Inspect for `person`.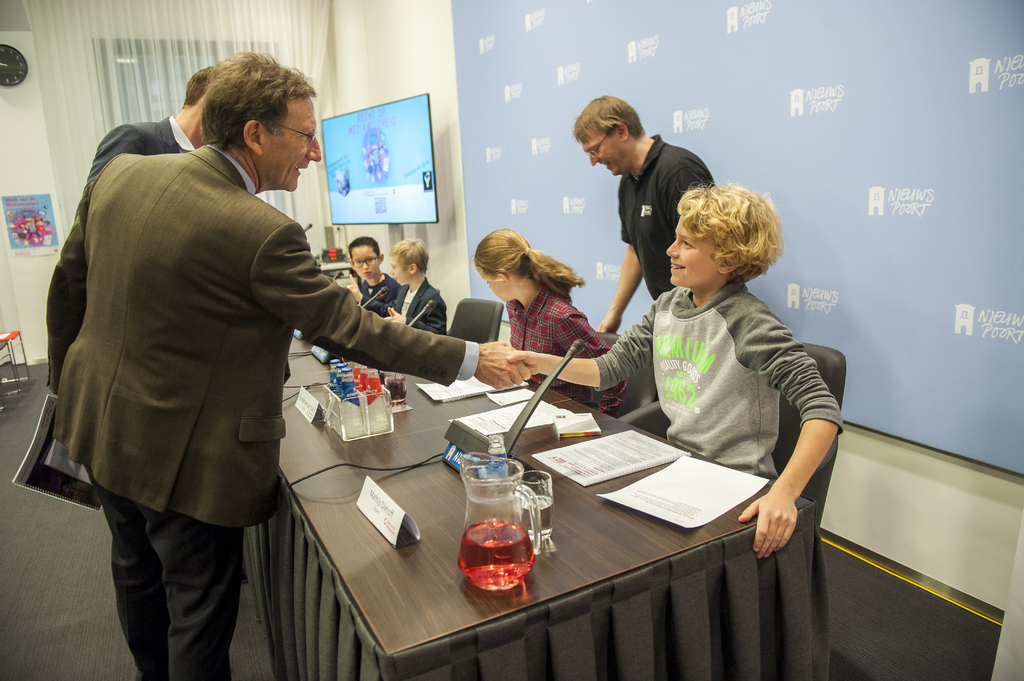
Inspection: bbox=(339, 236, 401, 313).
